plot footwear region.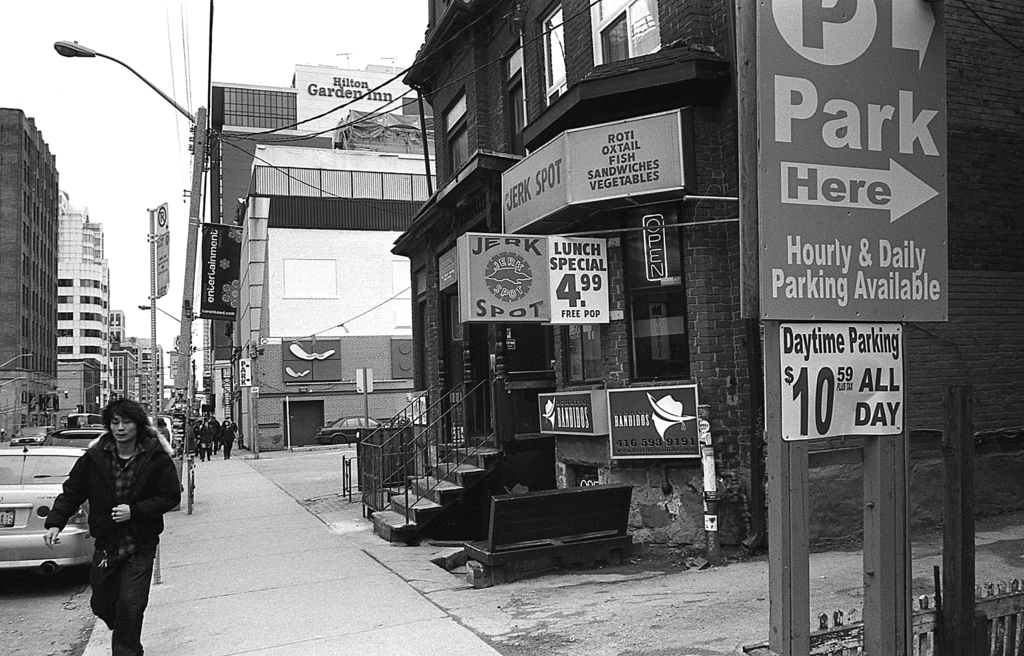
Plotted at (left=113, top=648, right=147, bottom=655).
